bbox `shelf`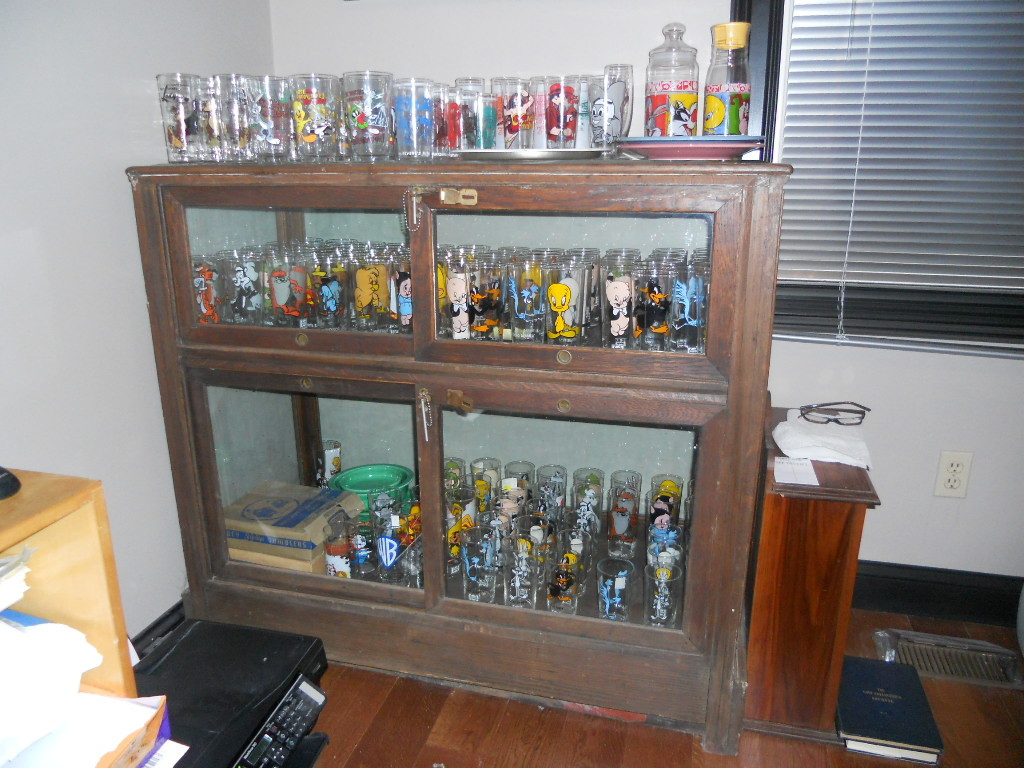
left=157, top=194, right=726, bottom=380
